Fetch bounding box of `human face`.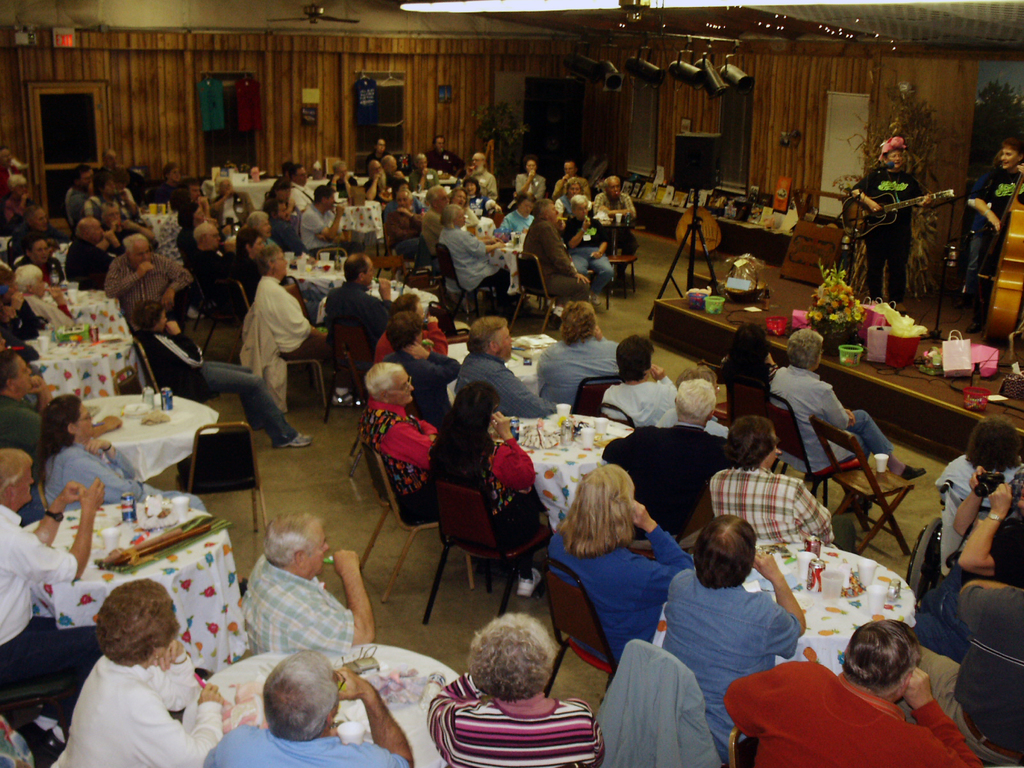
Bbox: [x1=567, y1=185, x2=580, y2=198].
